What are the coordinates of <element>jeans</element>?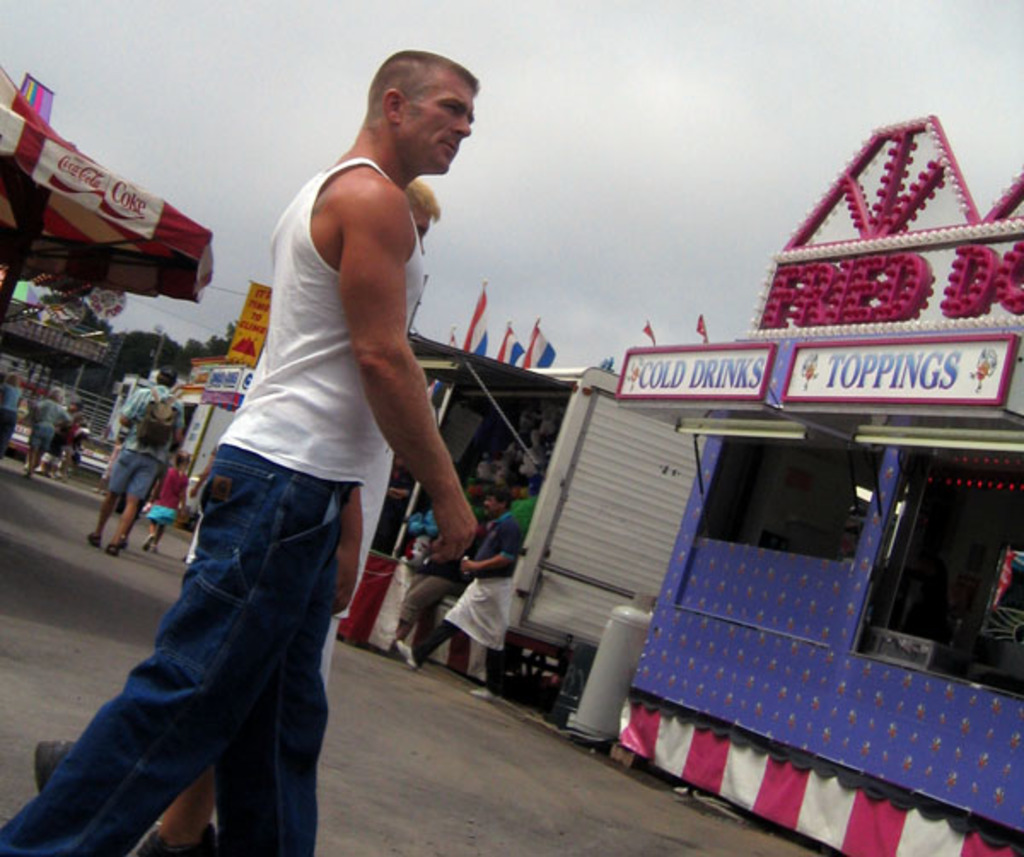
(x1=97, y1=452, x2=159, y2=507).
